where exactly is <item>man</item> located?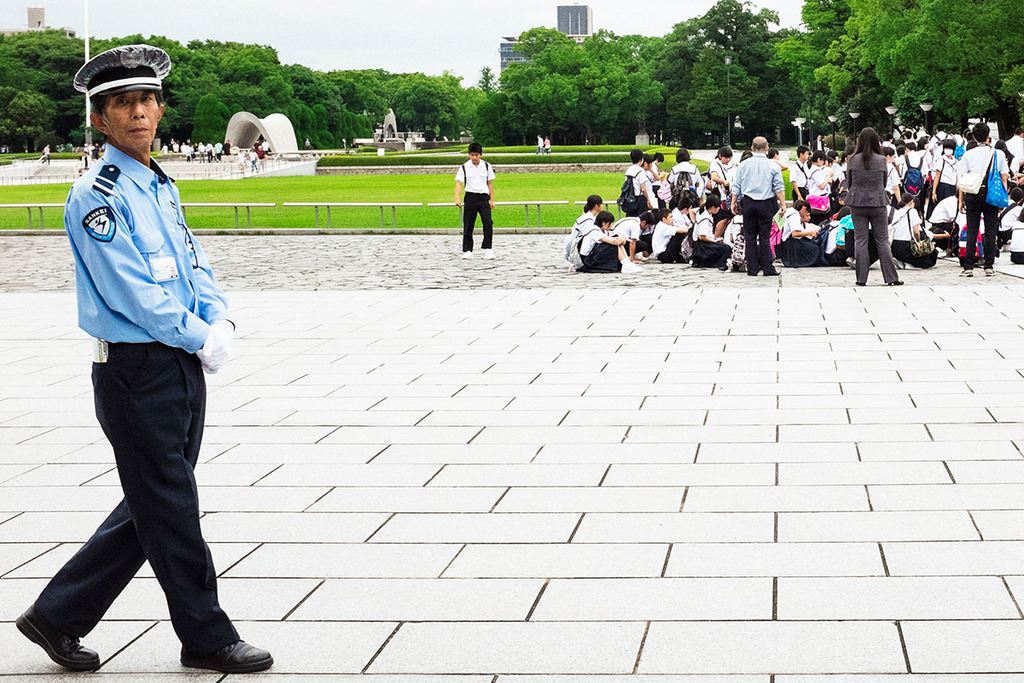
Its bounding box is {"x1": 957, "y1": 122, "x2": 1012, "y2": 276}.
